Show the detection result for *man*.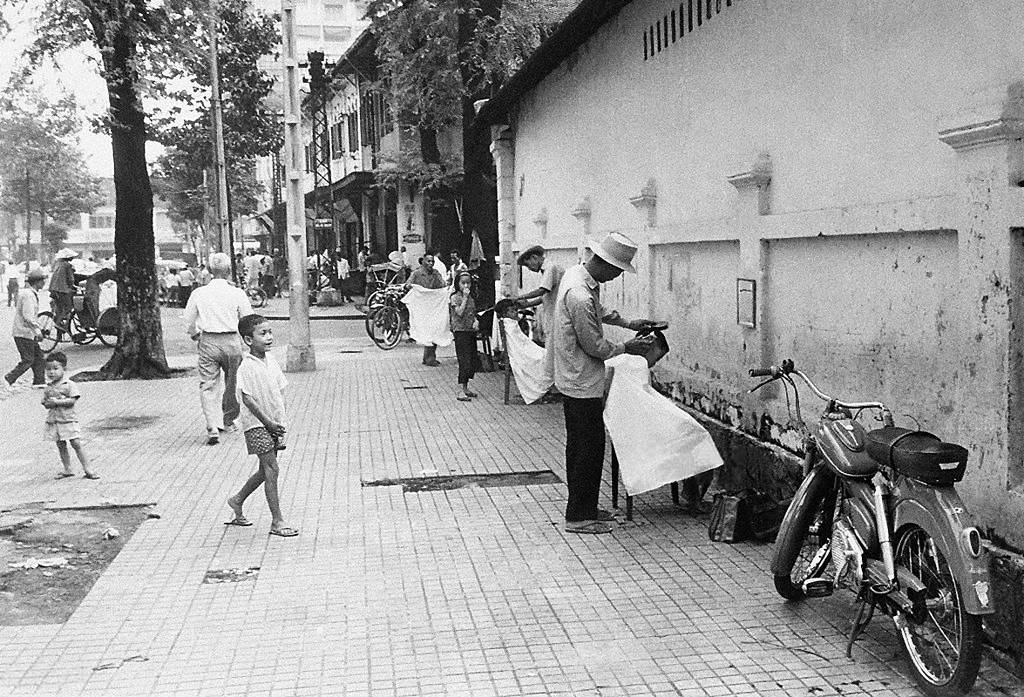
3/259/20/310.
